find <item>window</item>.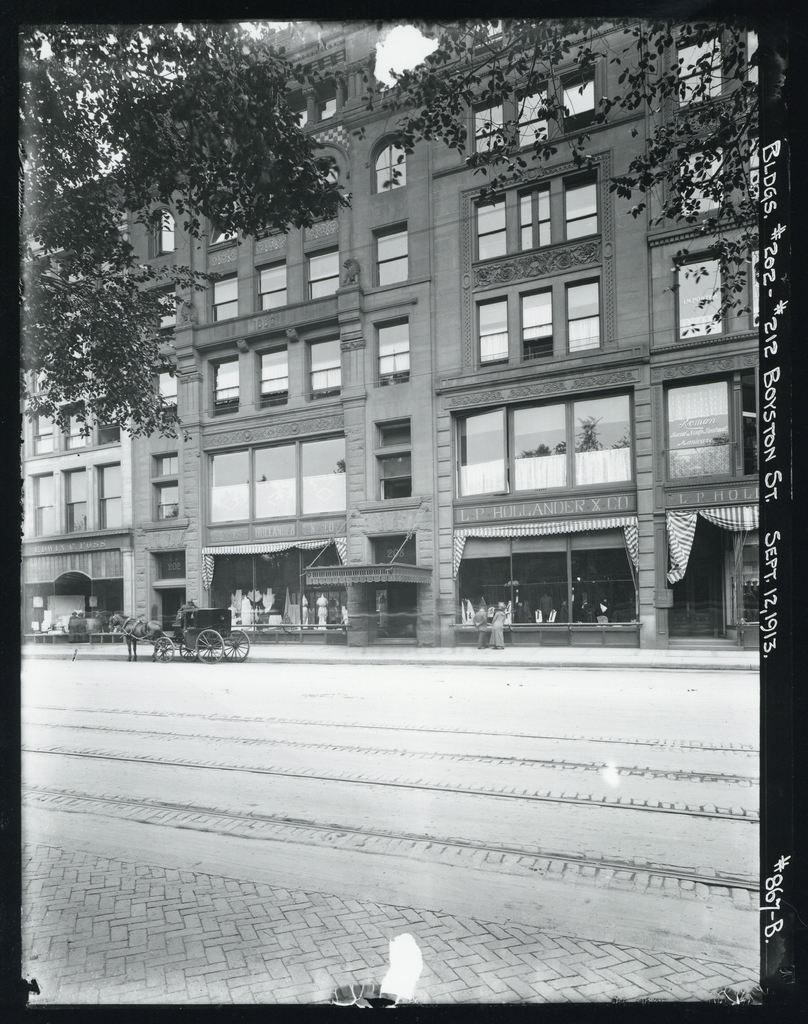
bbox=[567, 273, 603, 347].
